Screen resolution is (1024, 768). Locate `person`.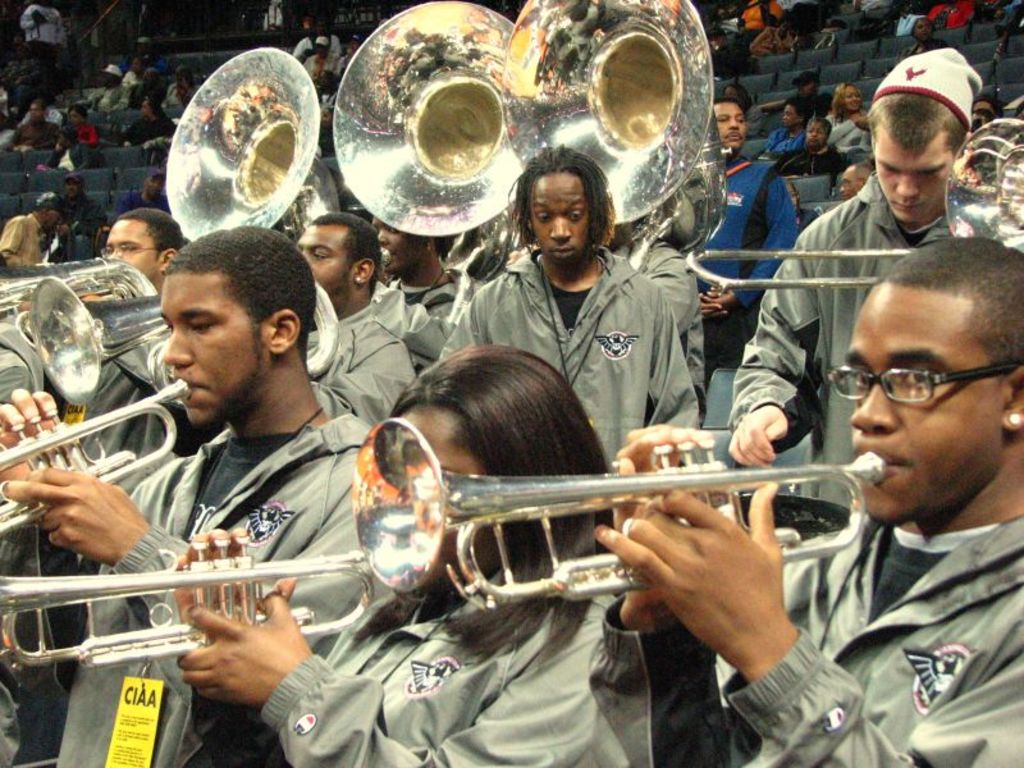
[771, 114, 851, 182].
